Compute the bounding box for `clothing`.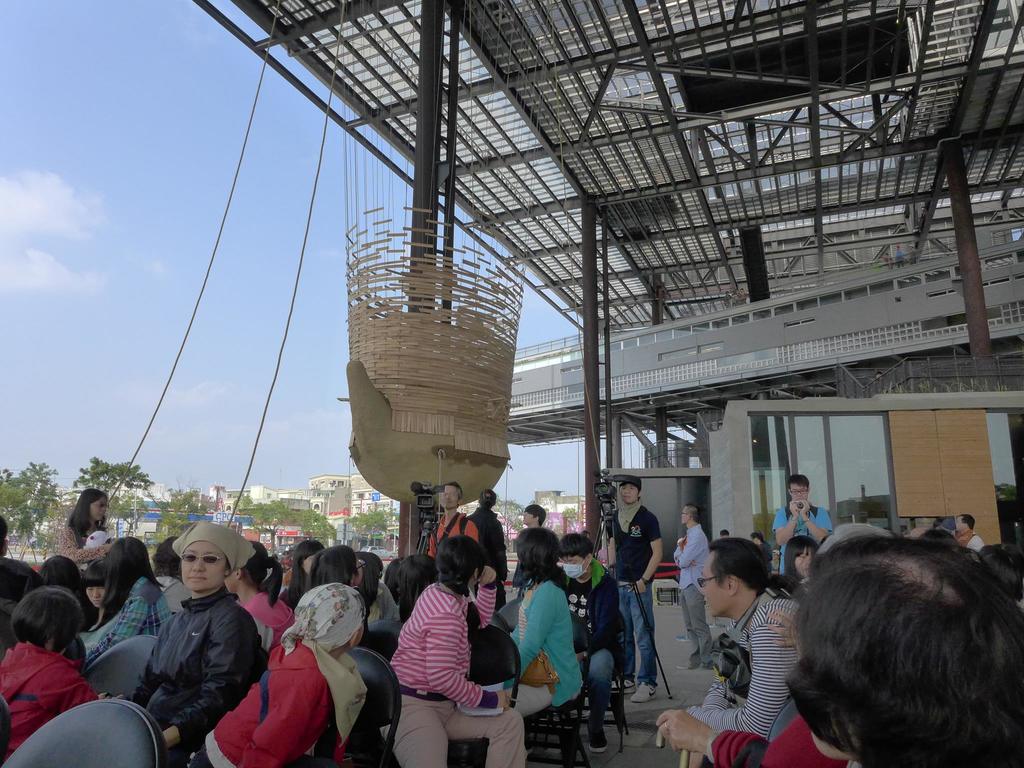
detection(54, 518, 103, 562).
